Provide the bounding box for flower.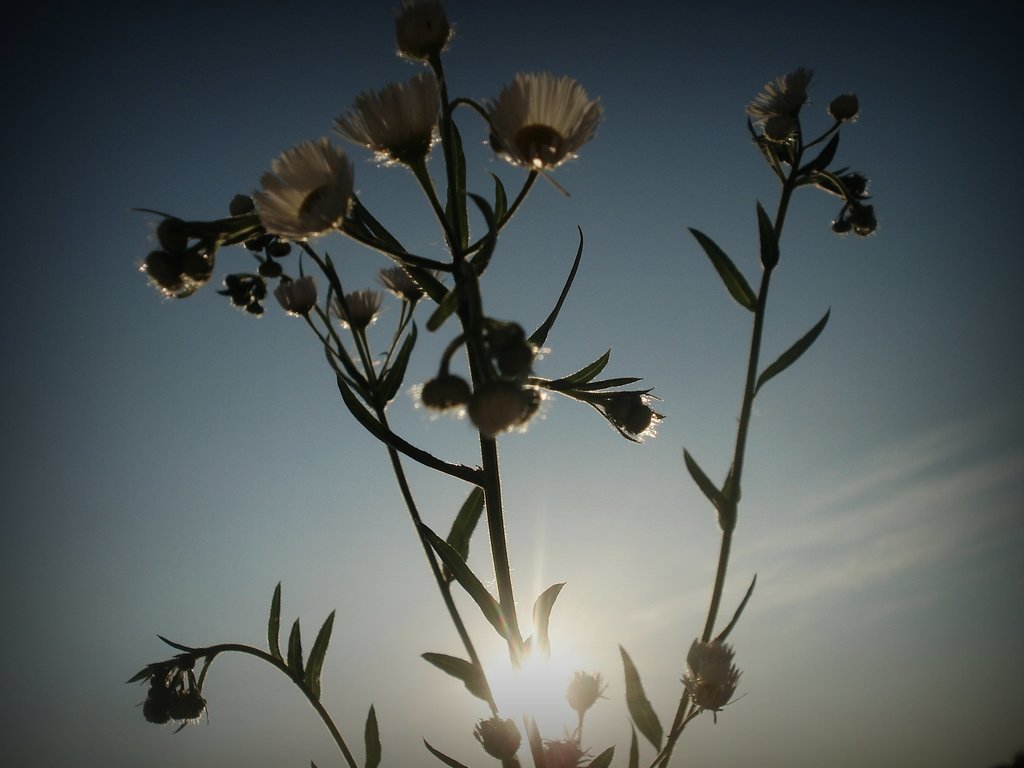
835/85/851/126.
